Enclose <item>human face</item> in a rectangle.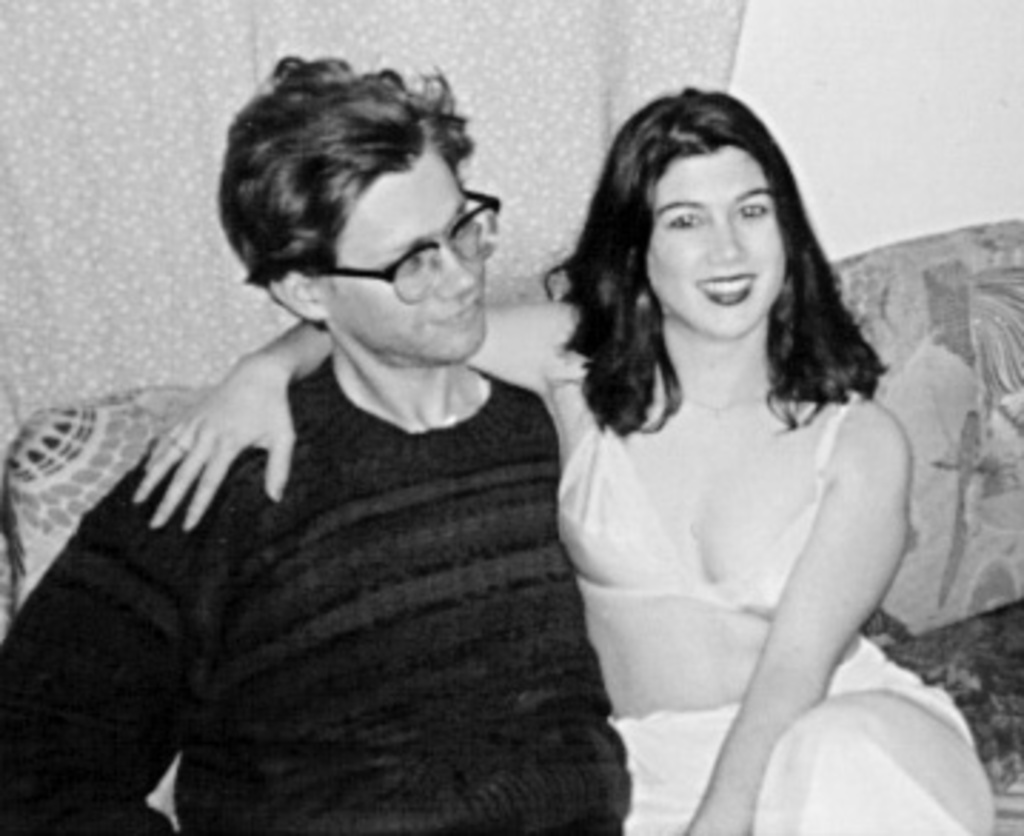
bbox=[645, 146, 790, 342].
